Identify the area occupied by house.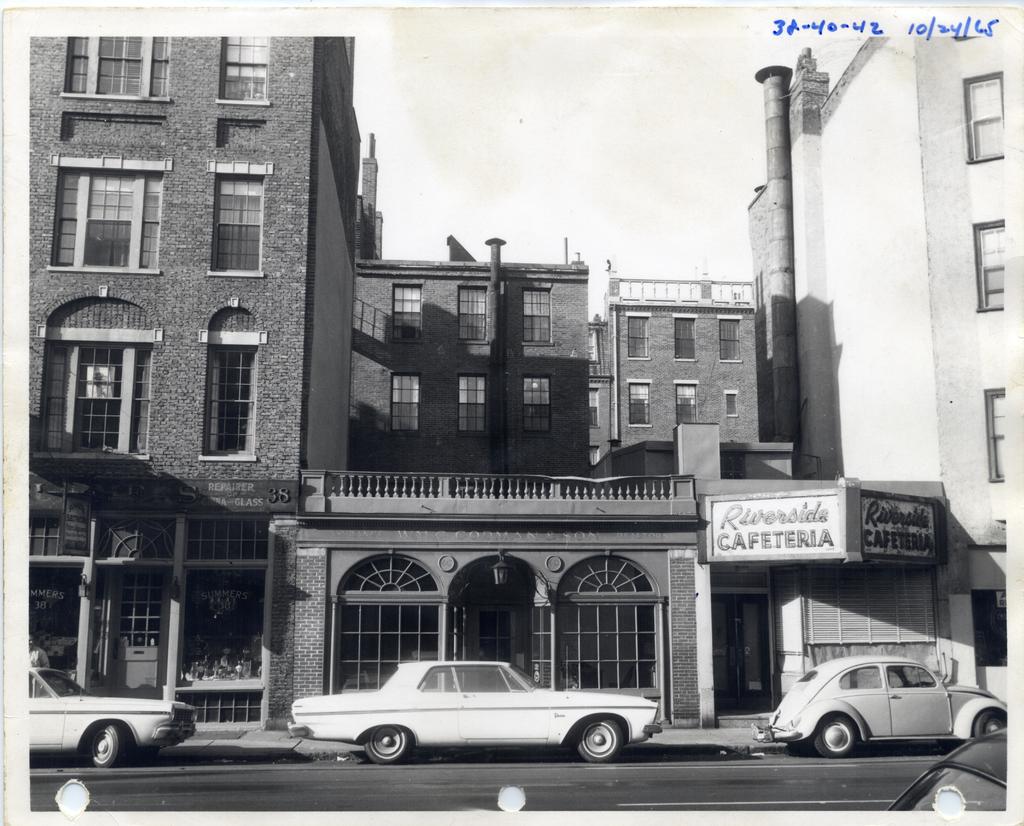
Area: x1=360 y1=227 x2=590 y2=470.
